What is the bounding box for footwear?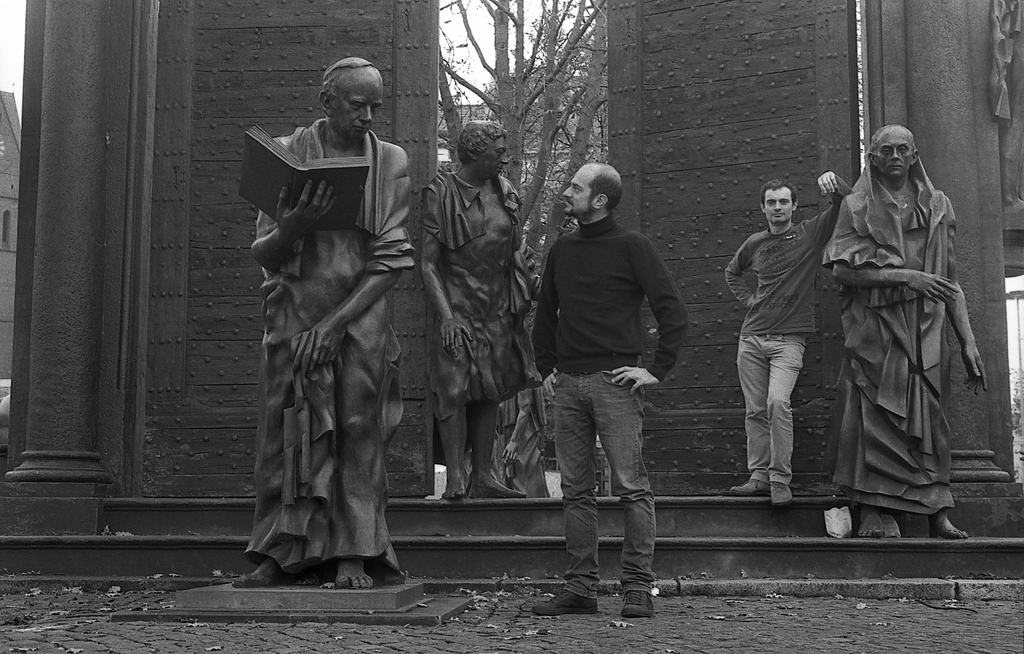
<region>531, 588, 595, 618</region>.
